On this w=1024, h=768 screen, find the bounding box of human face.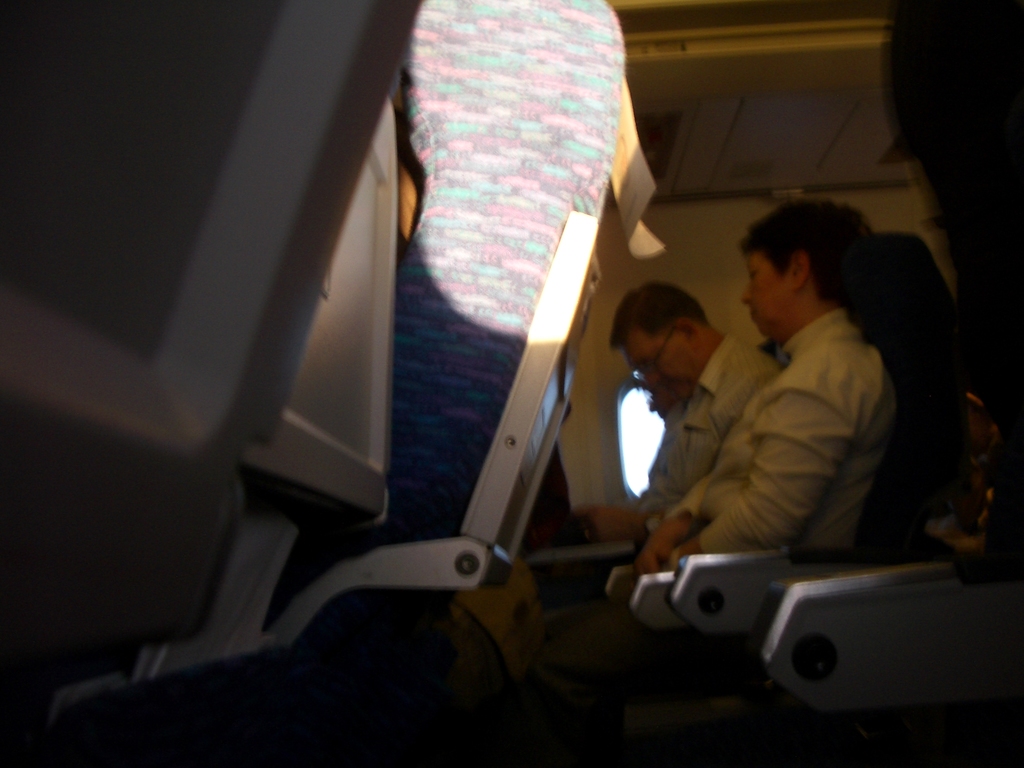
Bounding box: bbox(749, 251, 794, 332).
